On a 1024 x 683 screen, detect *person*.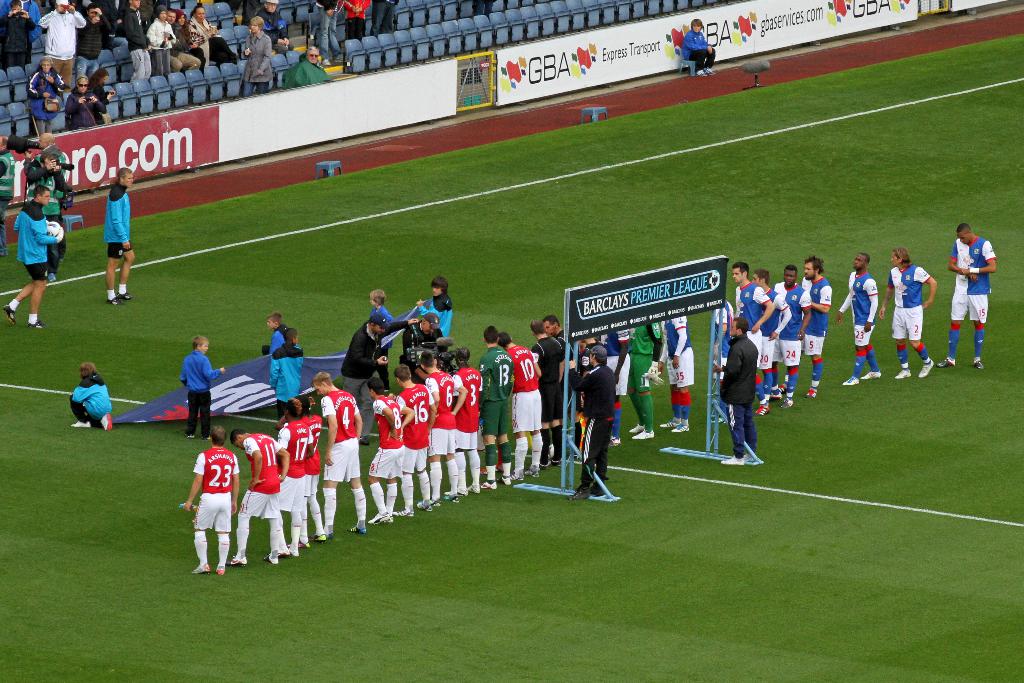
{"x1": 69, "y1": 363, "x2": 110, "y2": 431}.
